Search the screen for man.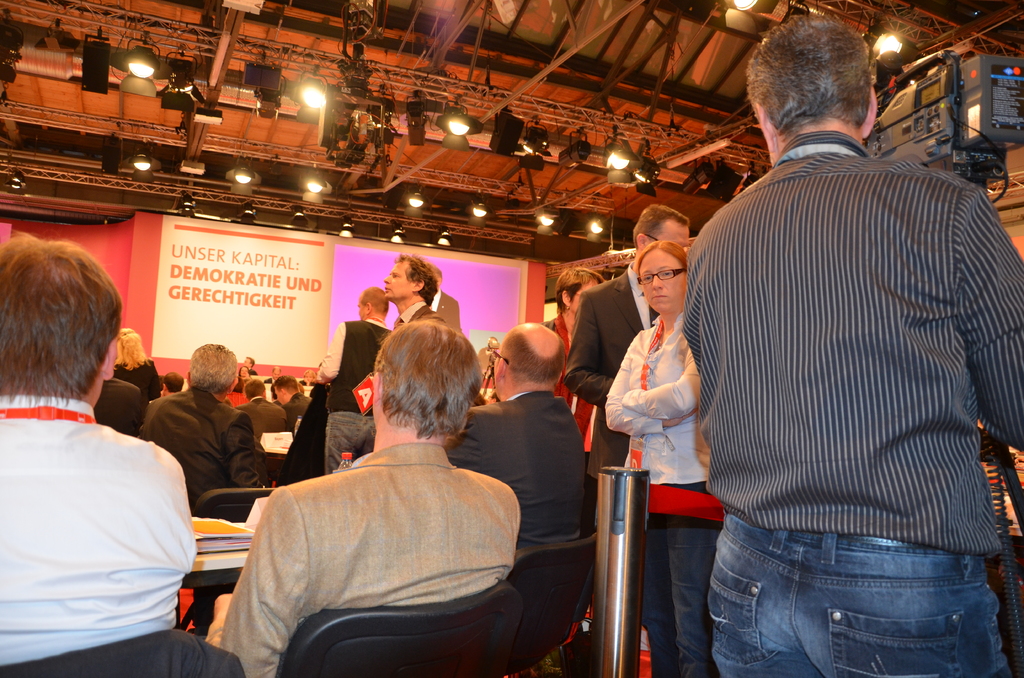
Found at bbox(387, 251, 434, 330).
